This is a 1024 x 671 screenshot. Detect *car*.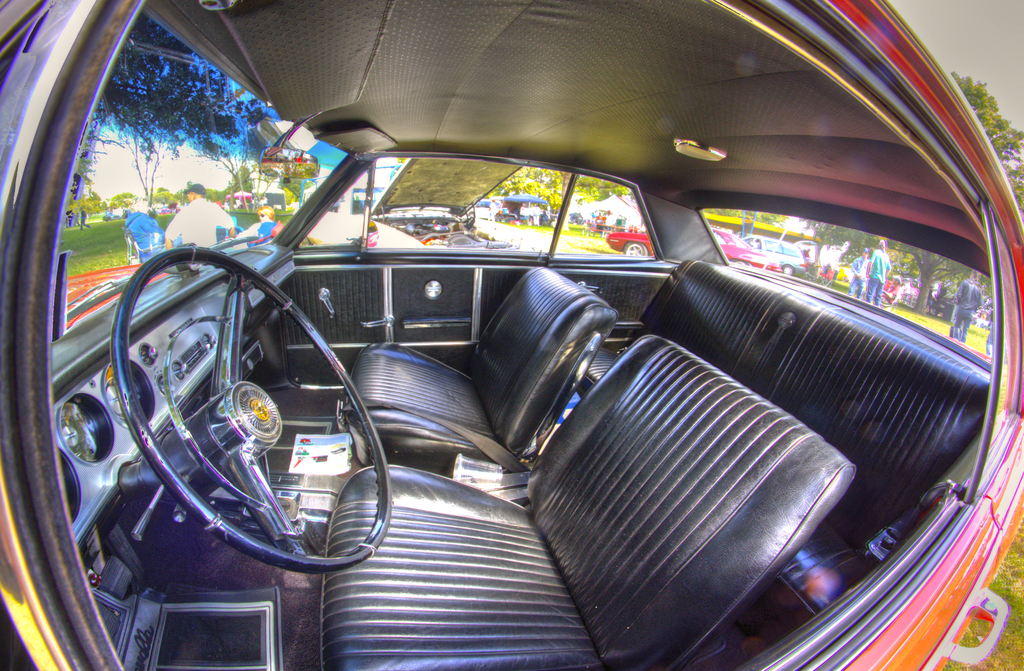
(left=745, top=235, right=808, bottom=272).
